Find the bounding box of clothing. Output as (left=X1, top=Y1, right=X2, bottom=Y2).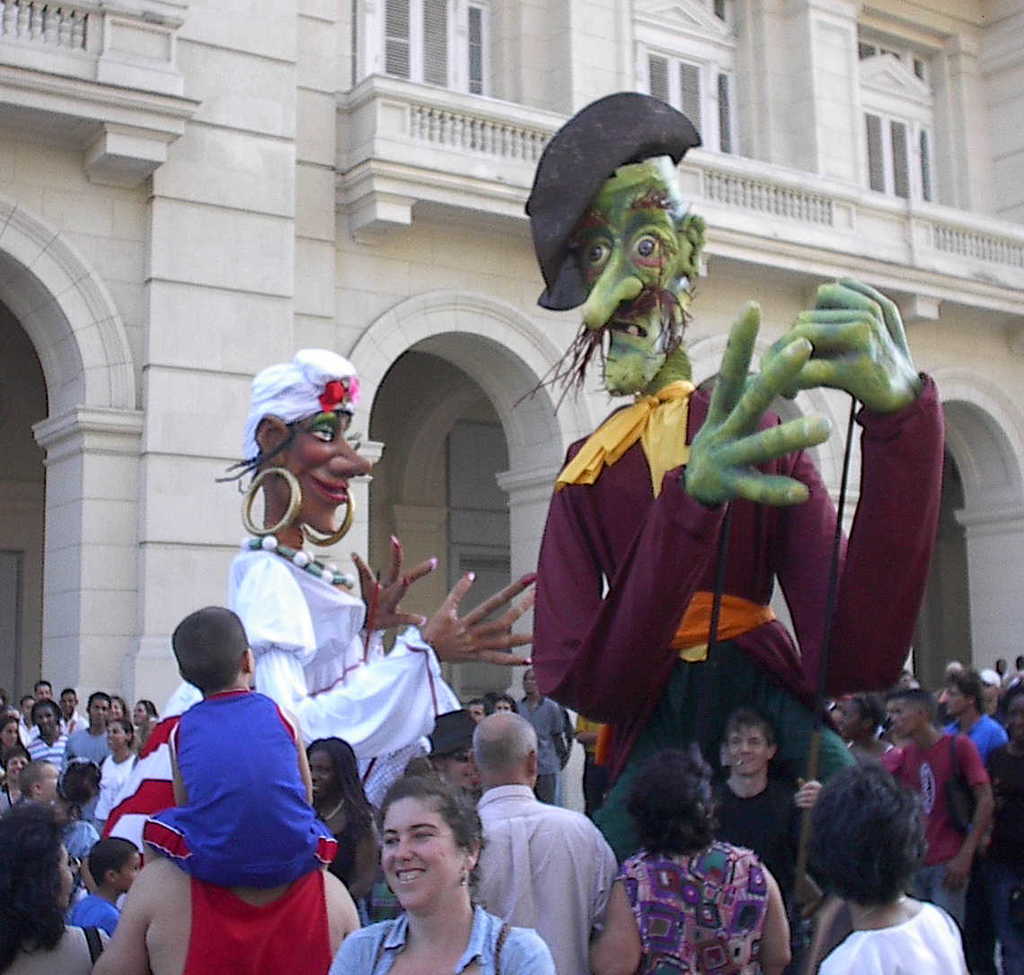
(left=353, top=862, right=404, bottom=927).
